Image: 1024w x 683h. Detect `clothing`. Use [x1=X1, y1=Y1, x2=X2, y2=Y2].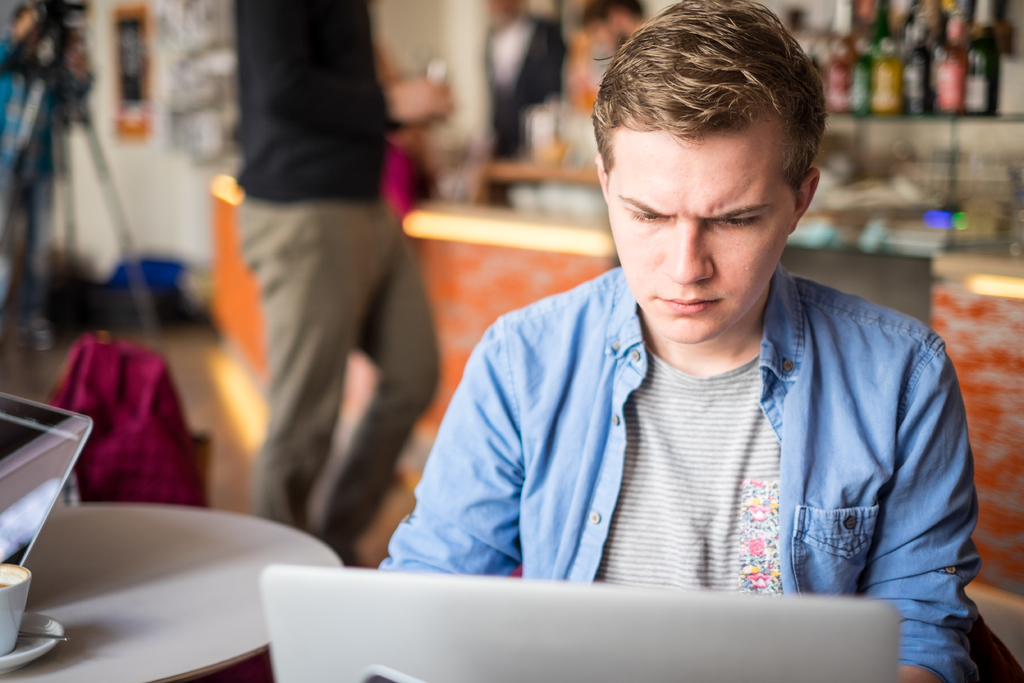
[x1=0, y1=35, x2=60, y2=320].
